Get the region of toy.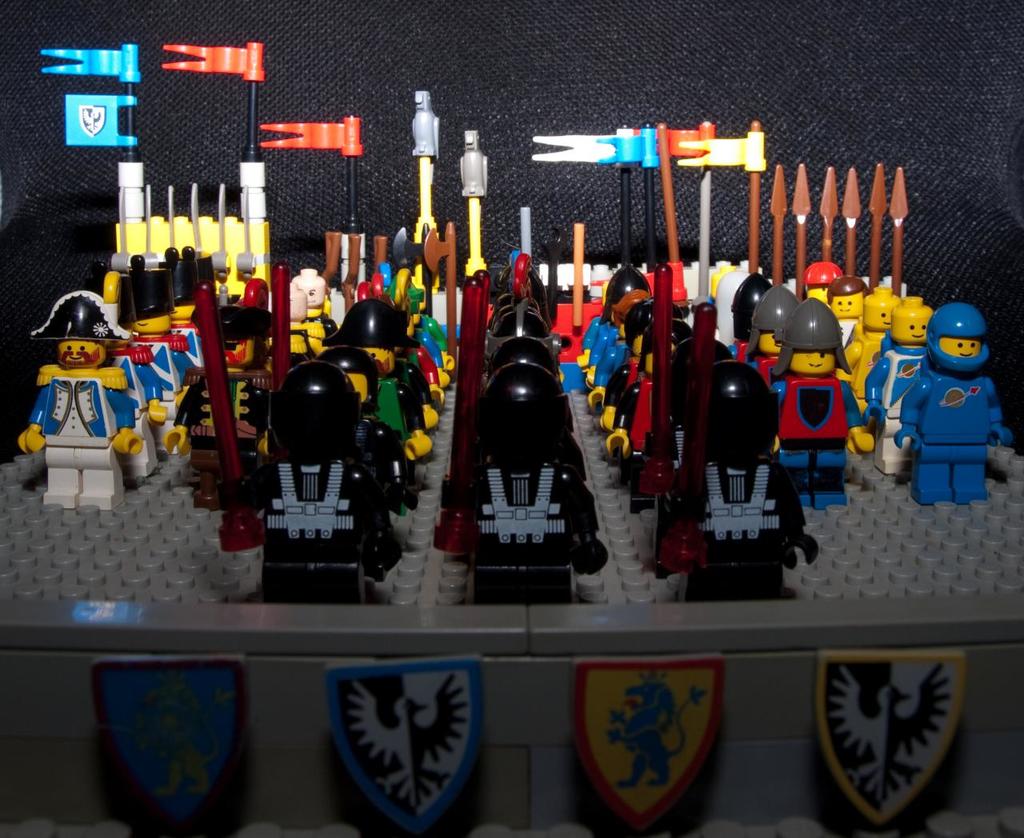
799 160 850 302.
